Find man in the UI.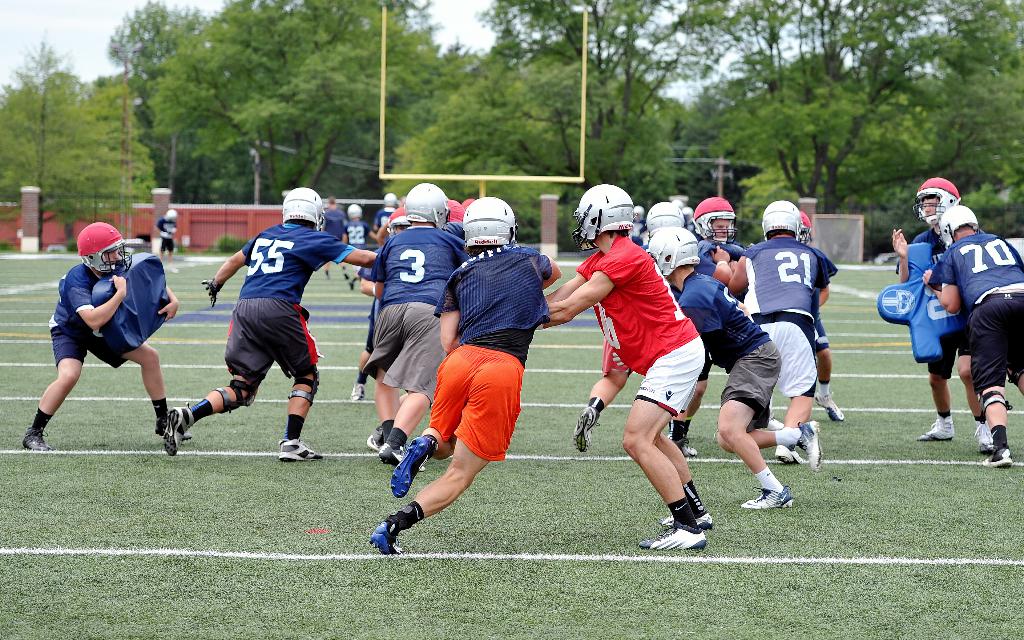
UI element at <region>691, 198, 748, 259</region>.
